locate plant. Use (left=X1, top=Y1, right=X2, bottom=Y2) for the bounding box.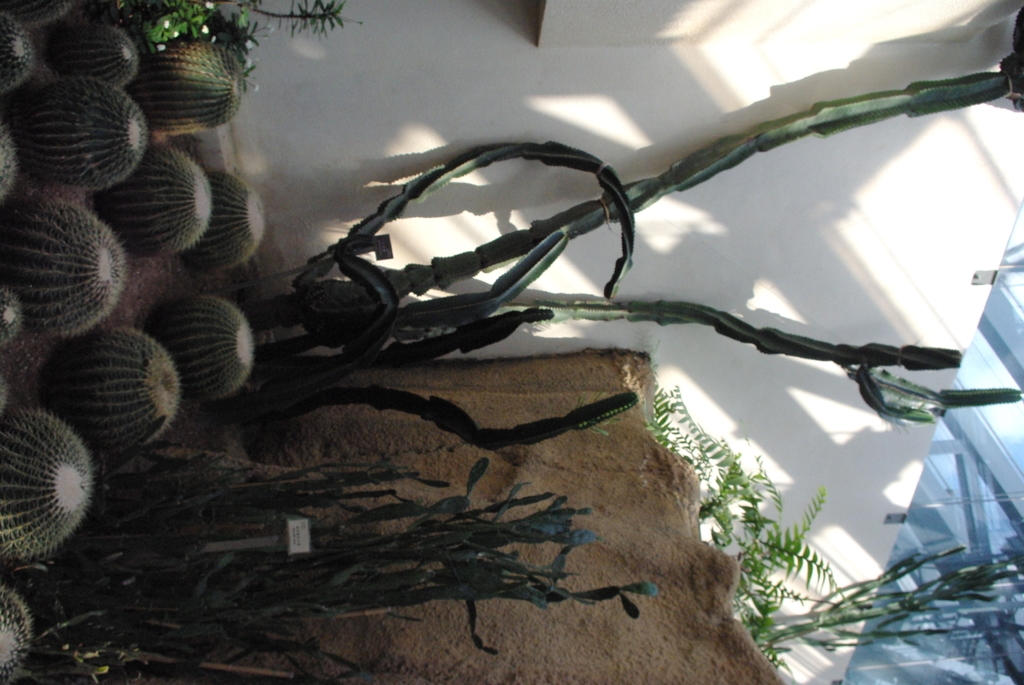
(left=0, top=0, right=1016, bottom=684).
